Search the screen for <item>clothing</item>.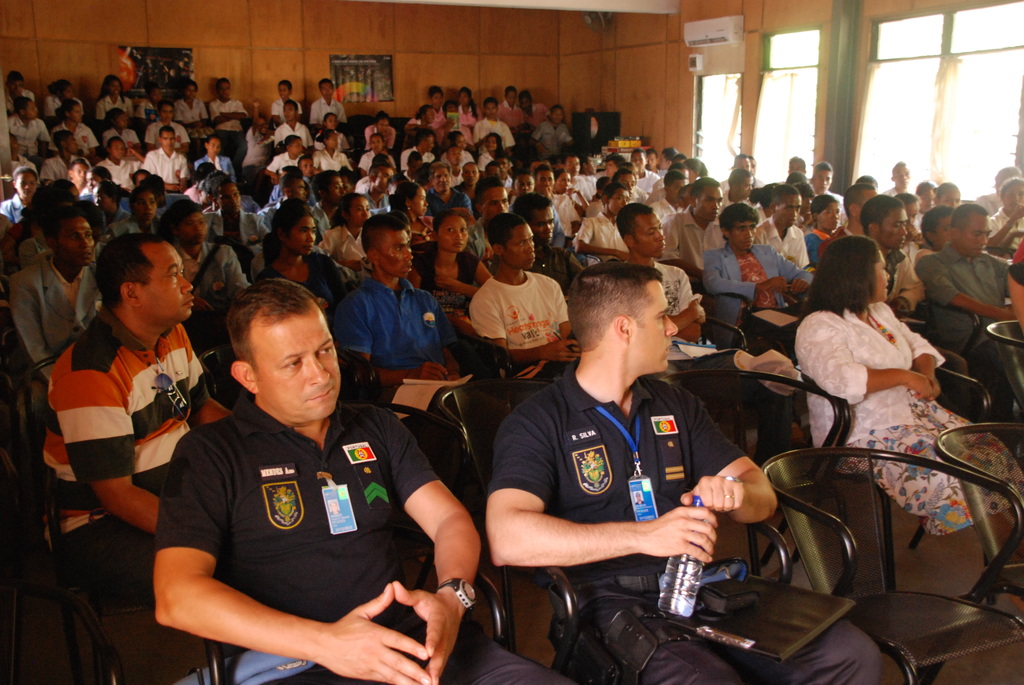
Found at left=53, top=122, right=98, bottom=155.
